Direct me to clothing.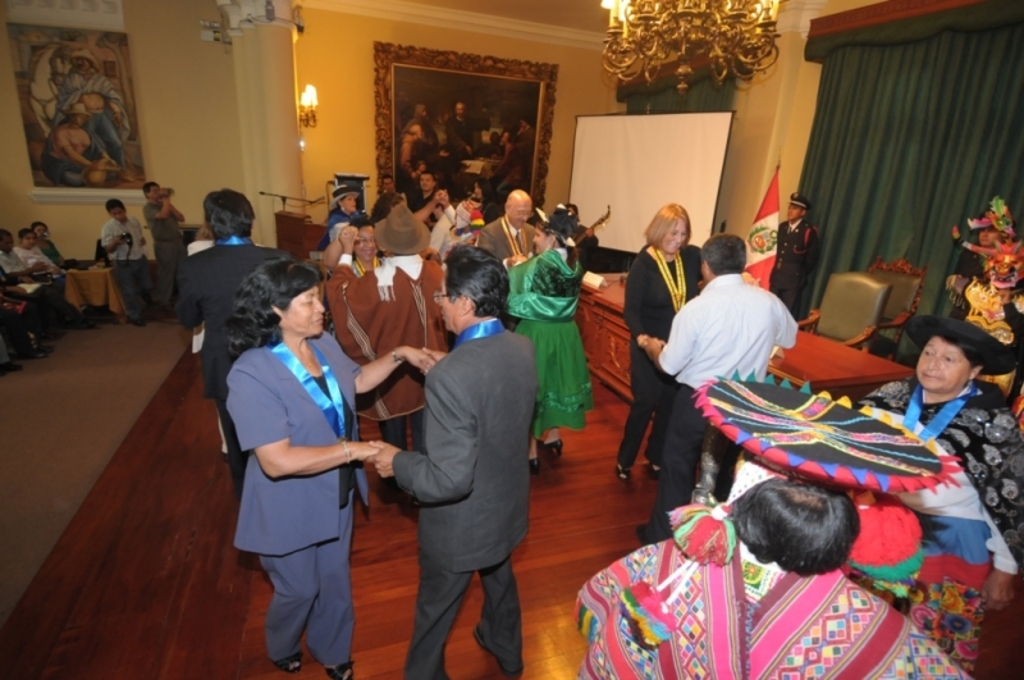
Direction: bbox=[448, 206, 481, 254].
